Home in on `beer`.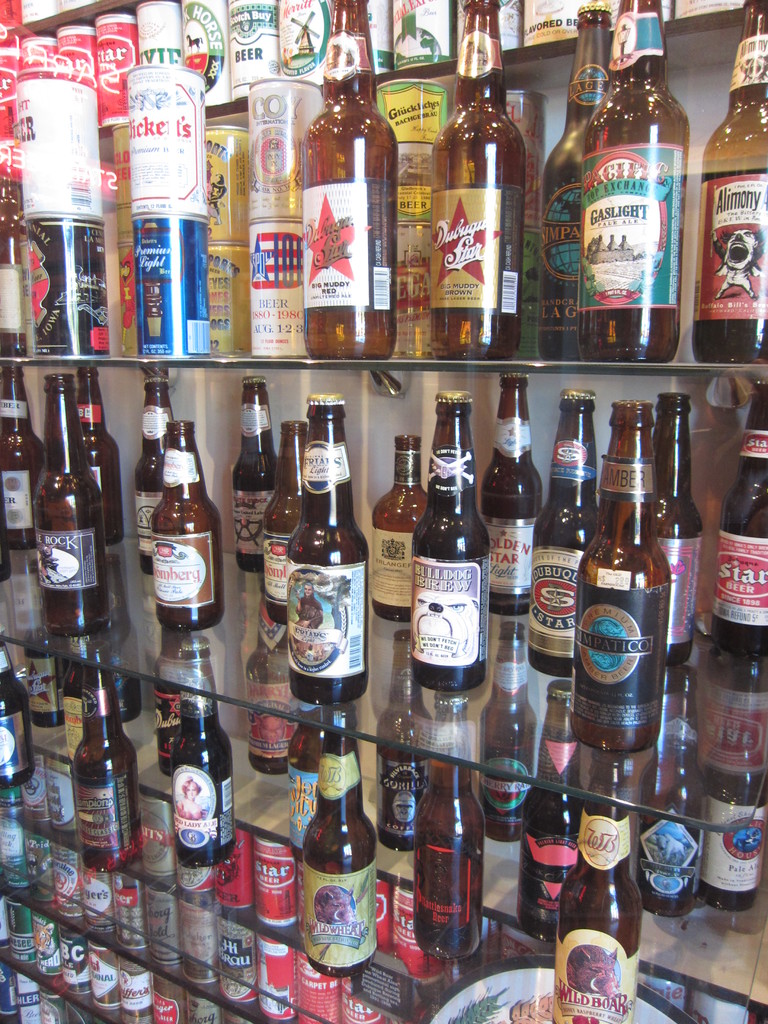
Homed in at select_region(299, 724, 381, 975).
